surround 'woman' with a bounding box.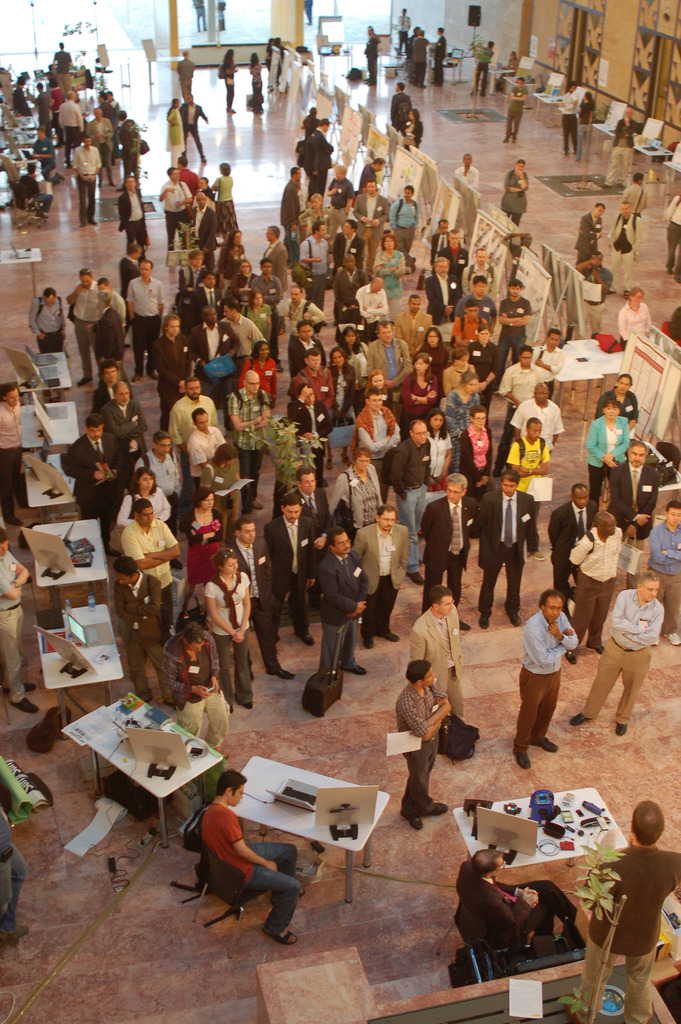
(x1=236, y1=338, x2=280, y2=410).
